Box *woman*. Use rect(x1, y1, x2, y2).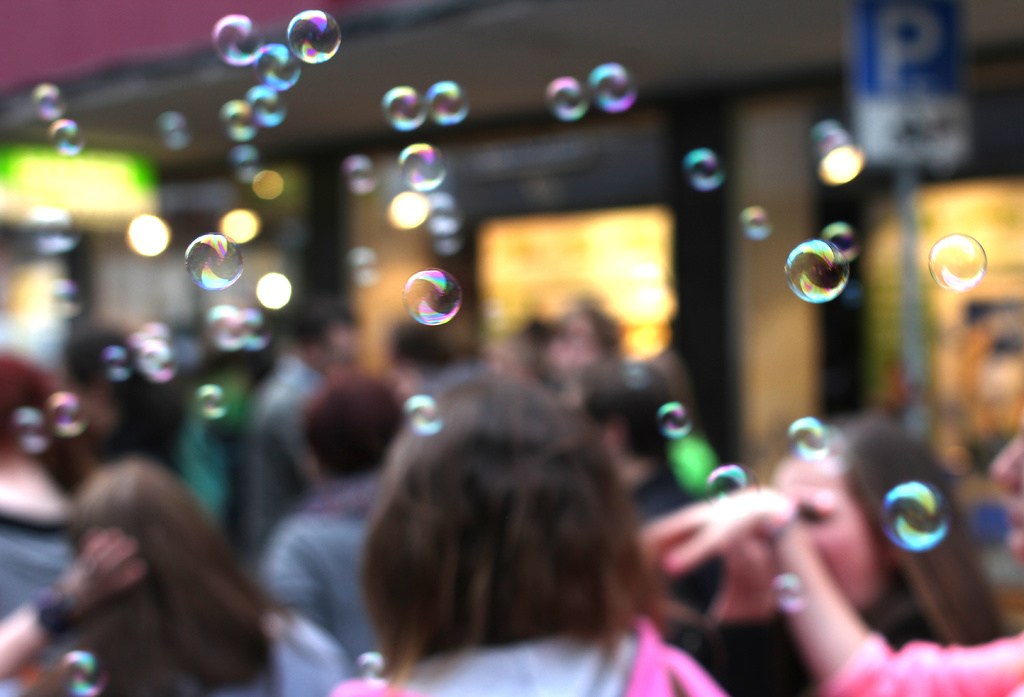
rect(321, 342, 696, 695).
